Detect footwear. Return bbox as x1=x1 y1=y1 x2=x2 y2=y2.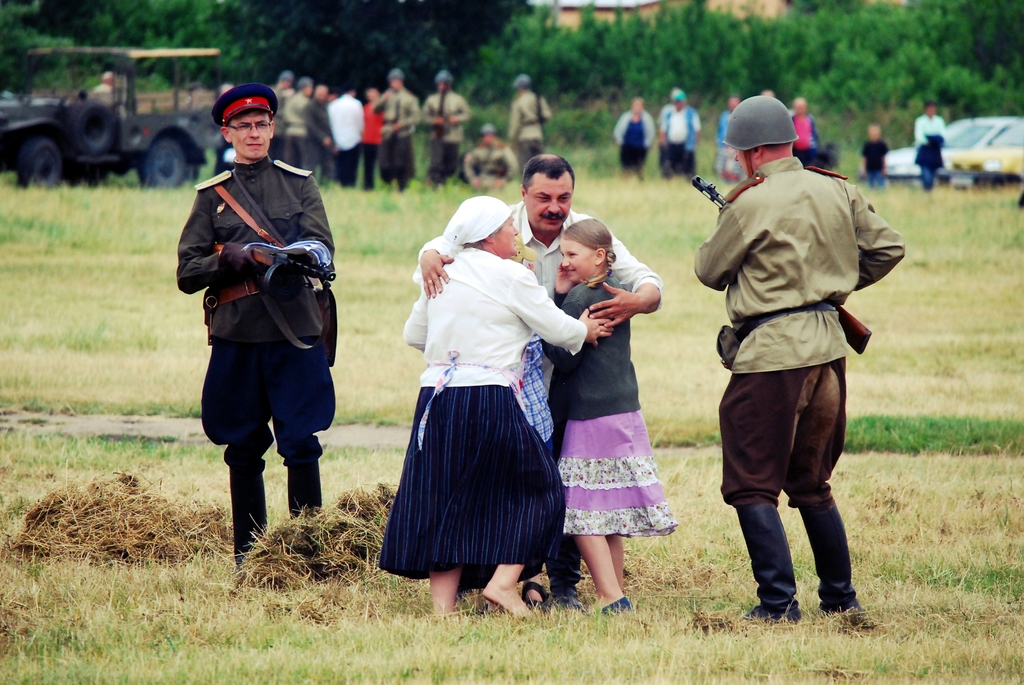
x1=527 y1=584 x2=547 y2=613.
